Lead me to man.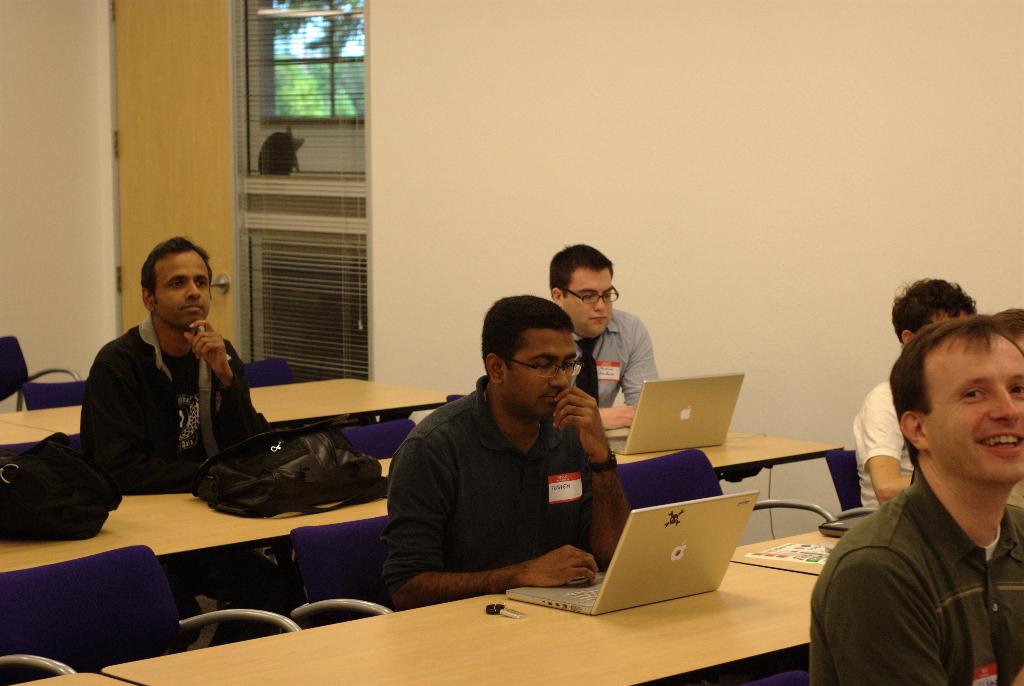
Lead to BBox(845, 276, 981, 516).
